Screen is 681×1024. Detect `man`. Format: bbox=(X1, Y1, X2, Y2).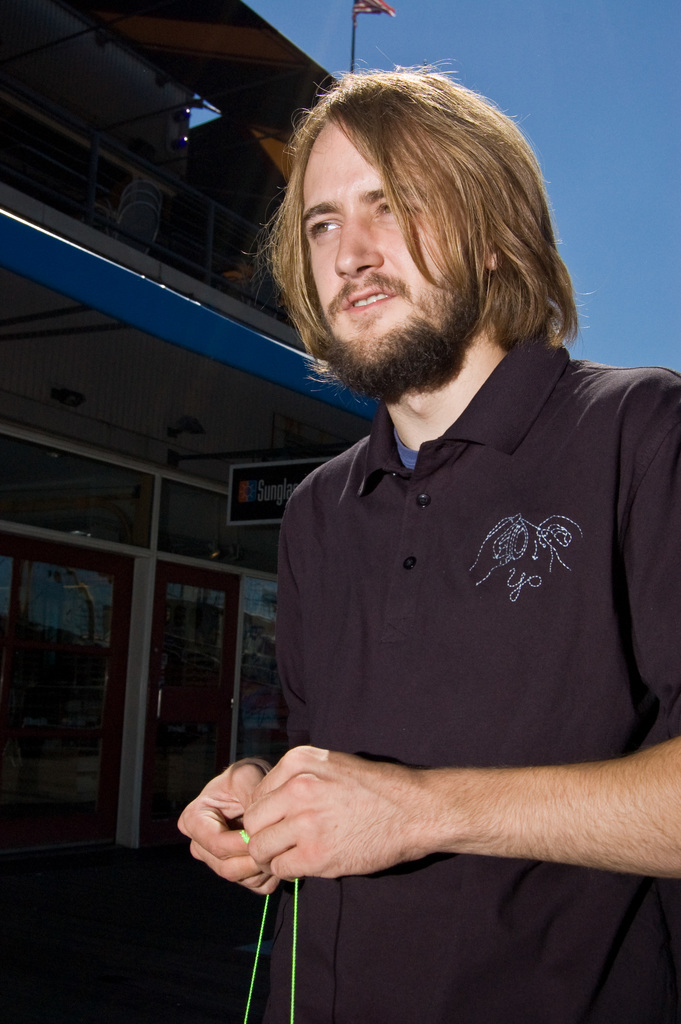
bbox=(174, 51, 680, 1023).
